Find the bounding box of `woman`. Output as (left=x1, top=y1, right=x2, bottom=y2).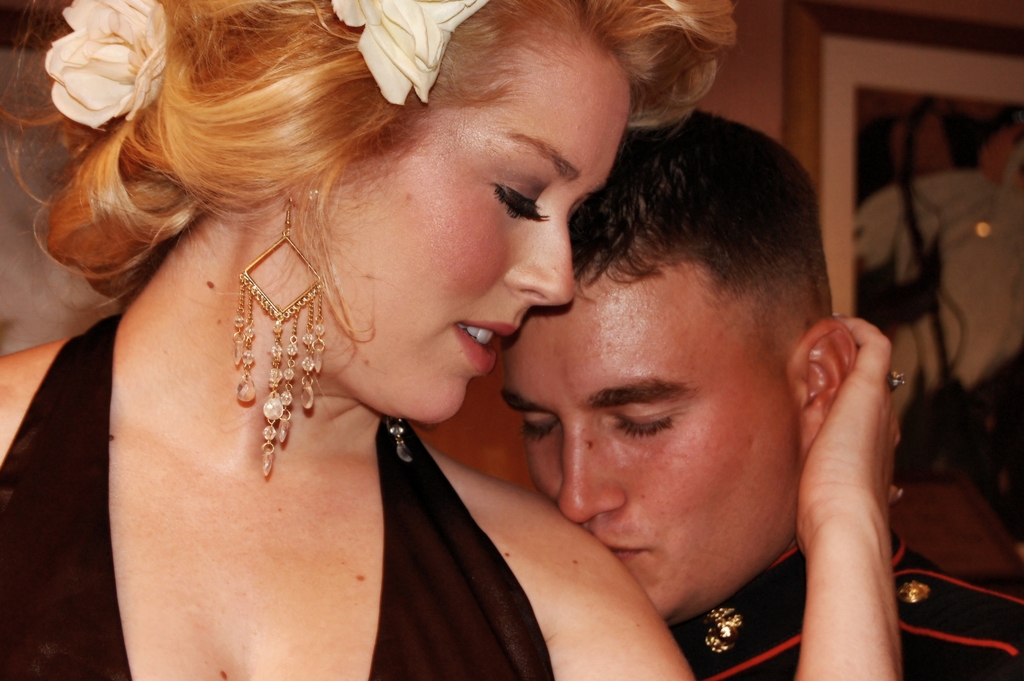
(left=0, top=0, right=903, bottom=680).
